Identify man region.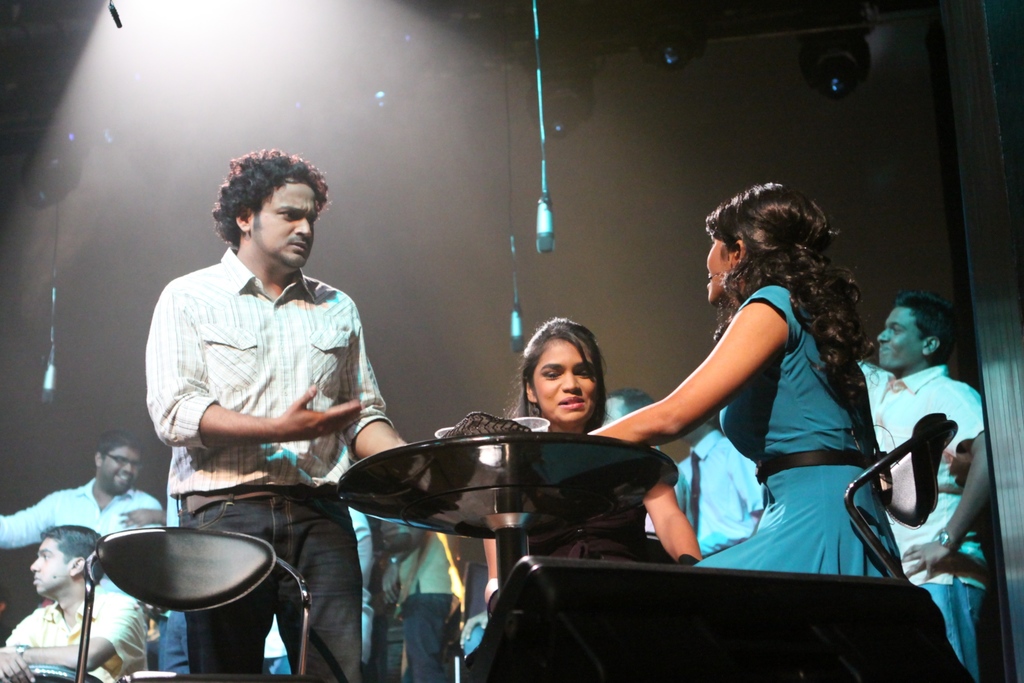
Region: x1=0 y1=526 x2=145 y2=682.
